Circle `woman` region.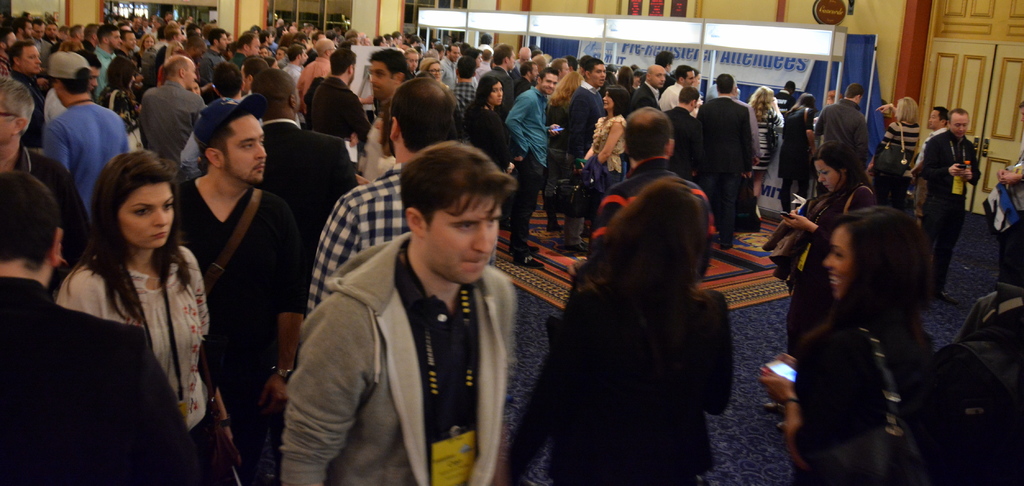
Region: region(99, 56, 141, 152).
